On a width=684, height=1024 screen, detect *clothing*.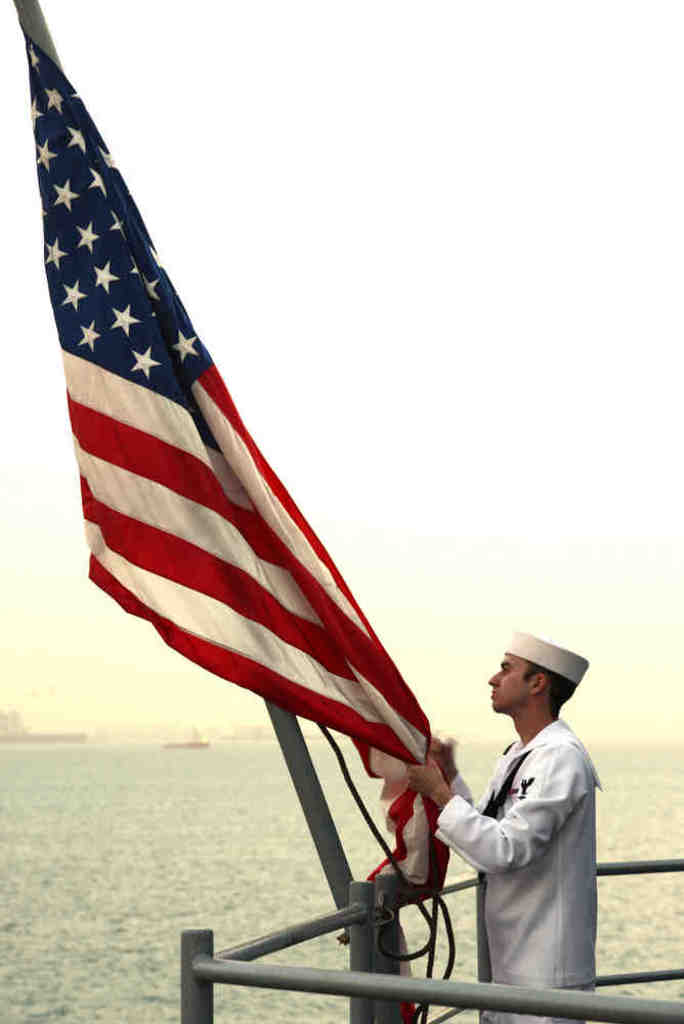
(left=445, top=681, right=615, bottom=998).
